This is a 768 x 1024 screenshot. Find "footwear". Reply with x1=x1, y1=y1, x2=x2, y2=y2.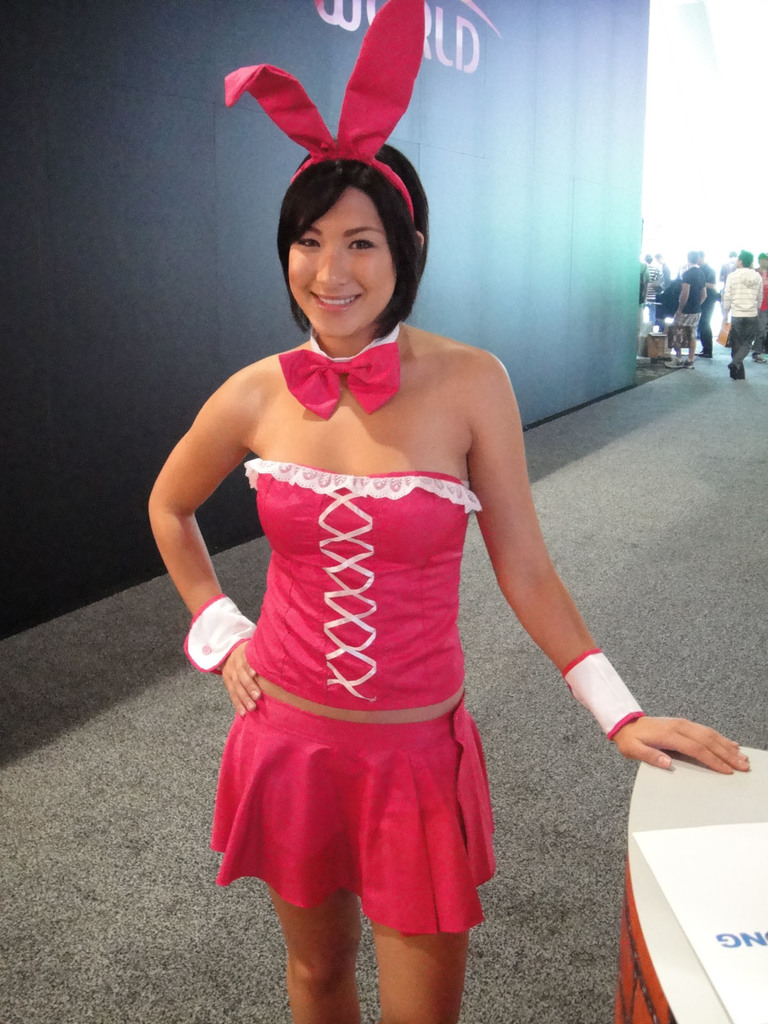
x1=693, y1=346, x2=712, y2=357.
